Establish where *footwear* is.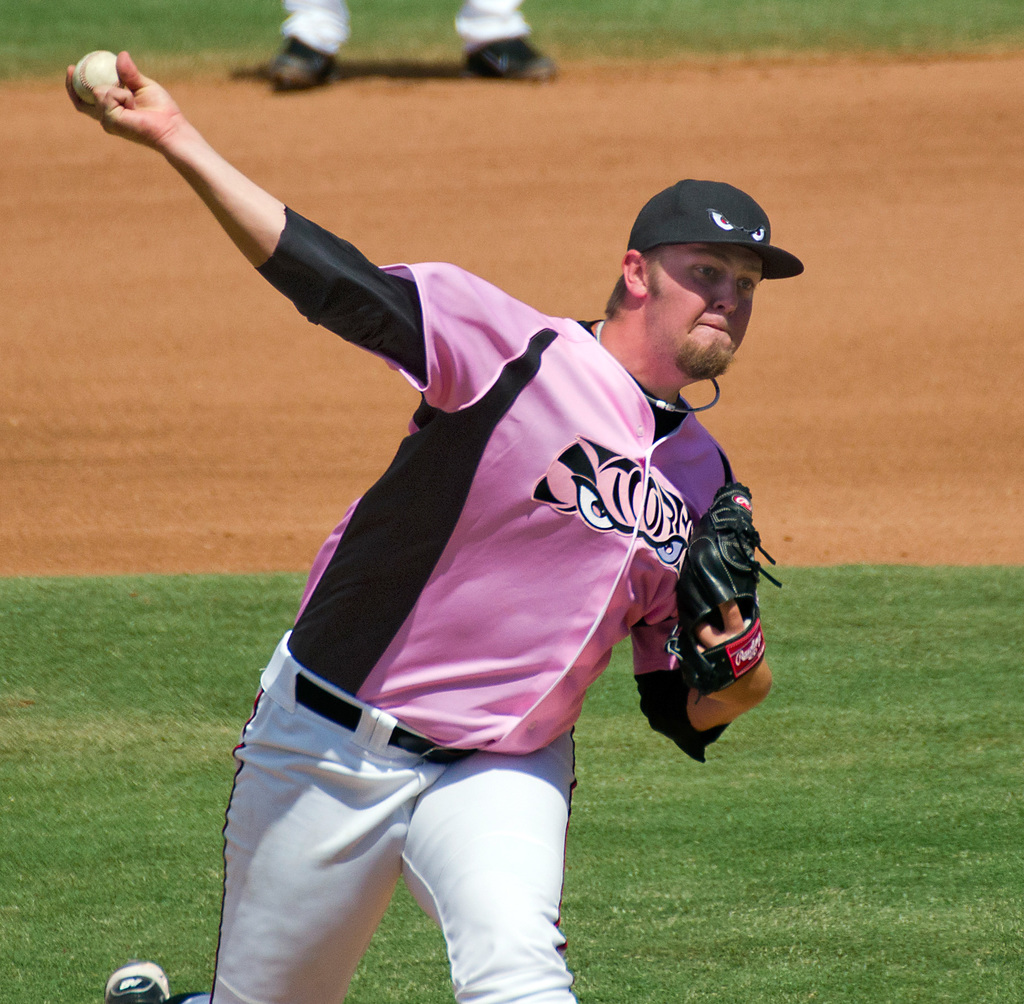
Established at <region>463, 37, 554, 83</region>.
